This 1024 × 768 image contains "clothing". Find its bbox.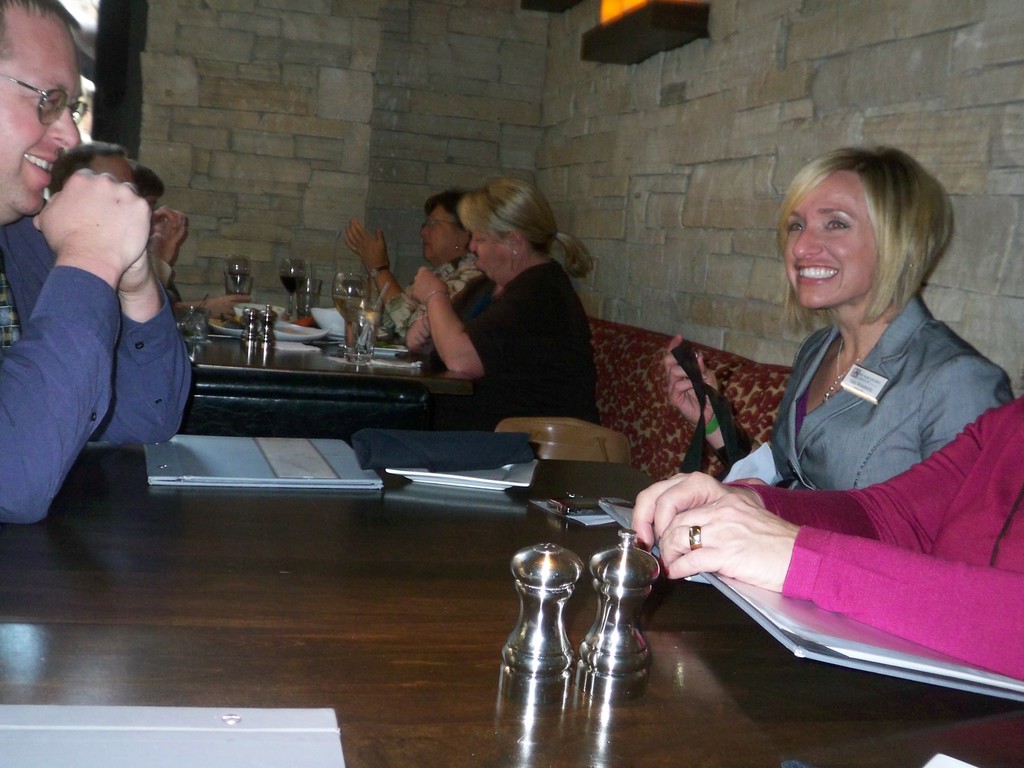
x1=15, y1=182, x2=201, y2=507.
